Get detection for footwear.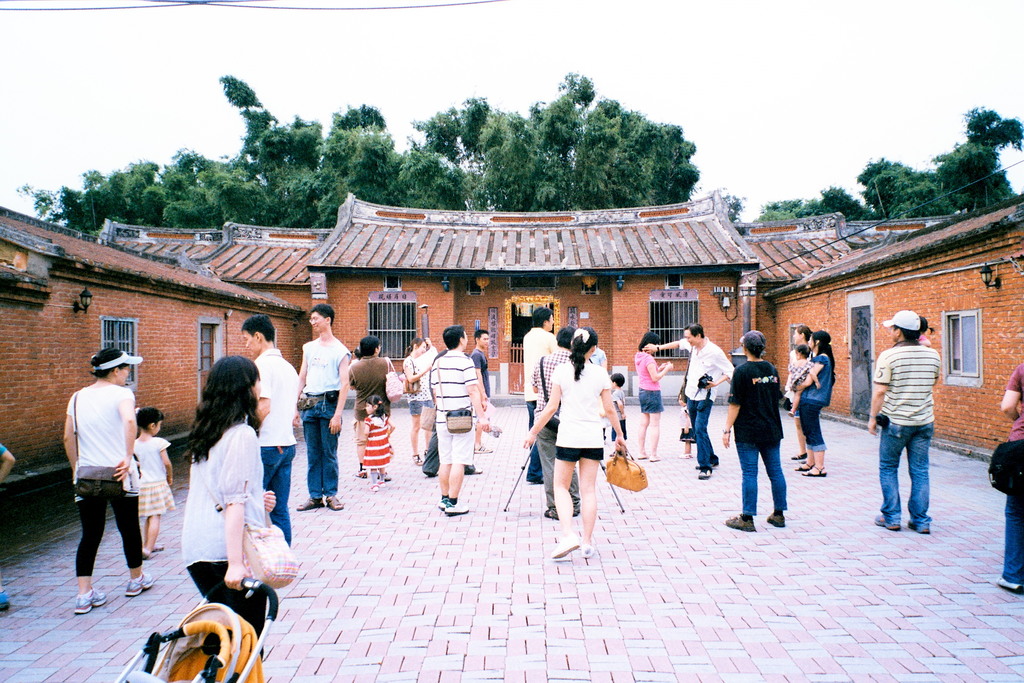
Detection: (696,465,713,483).
